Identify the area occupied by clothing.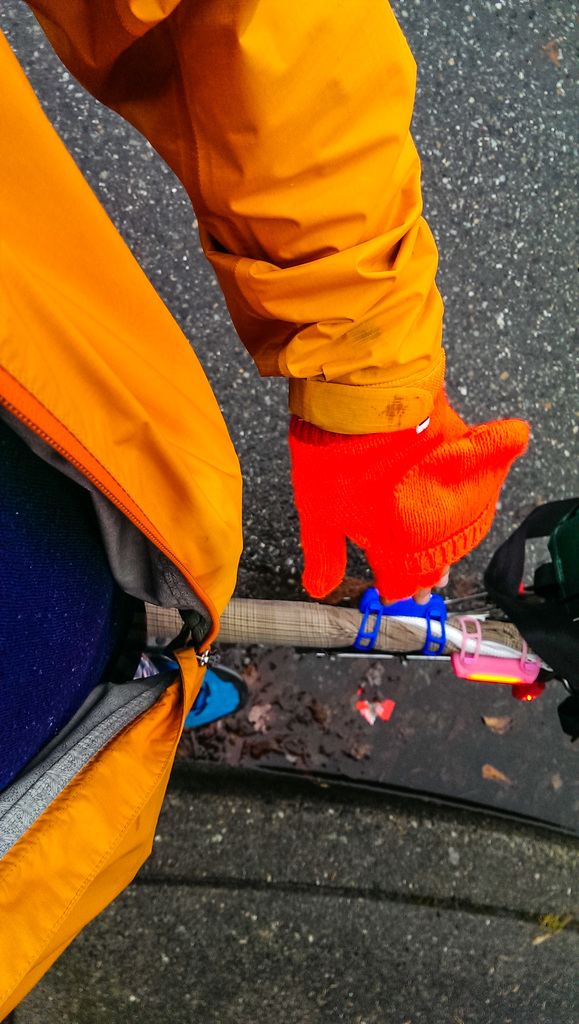
Area: bbox(94, 17, 527, 644).
